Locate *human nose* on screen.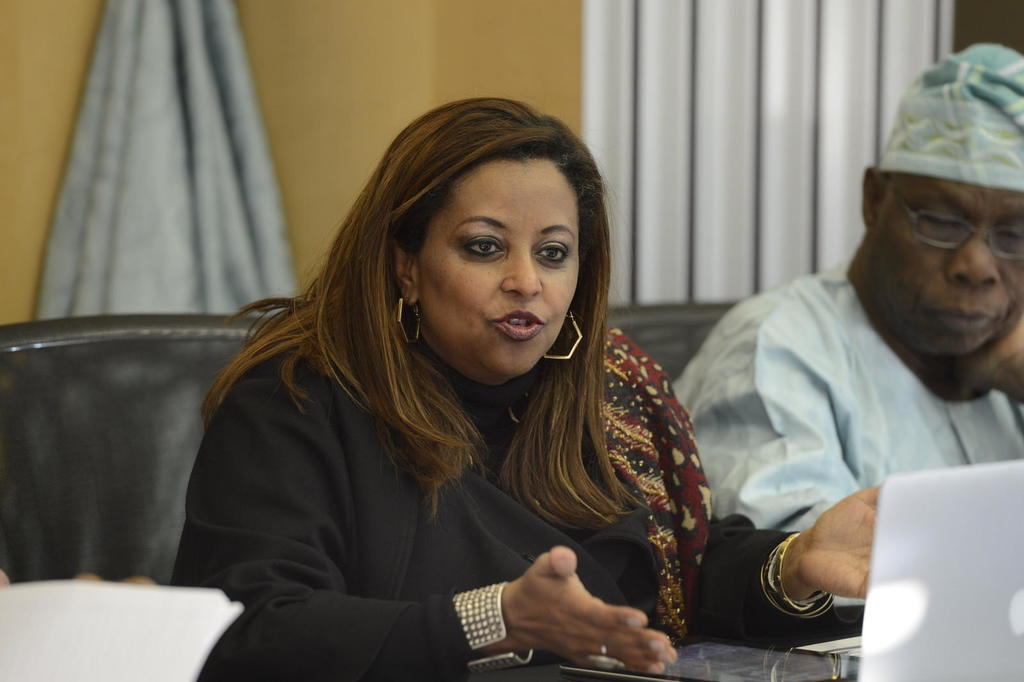
On screen at 500, 238, 545, 295.
